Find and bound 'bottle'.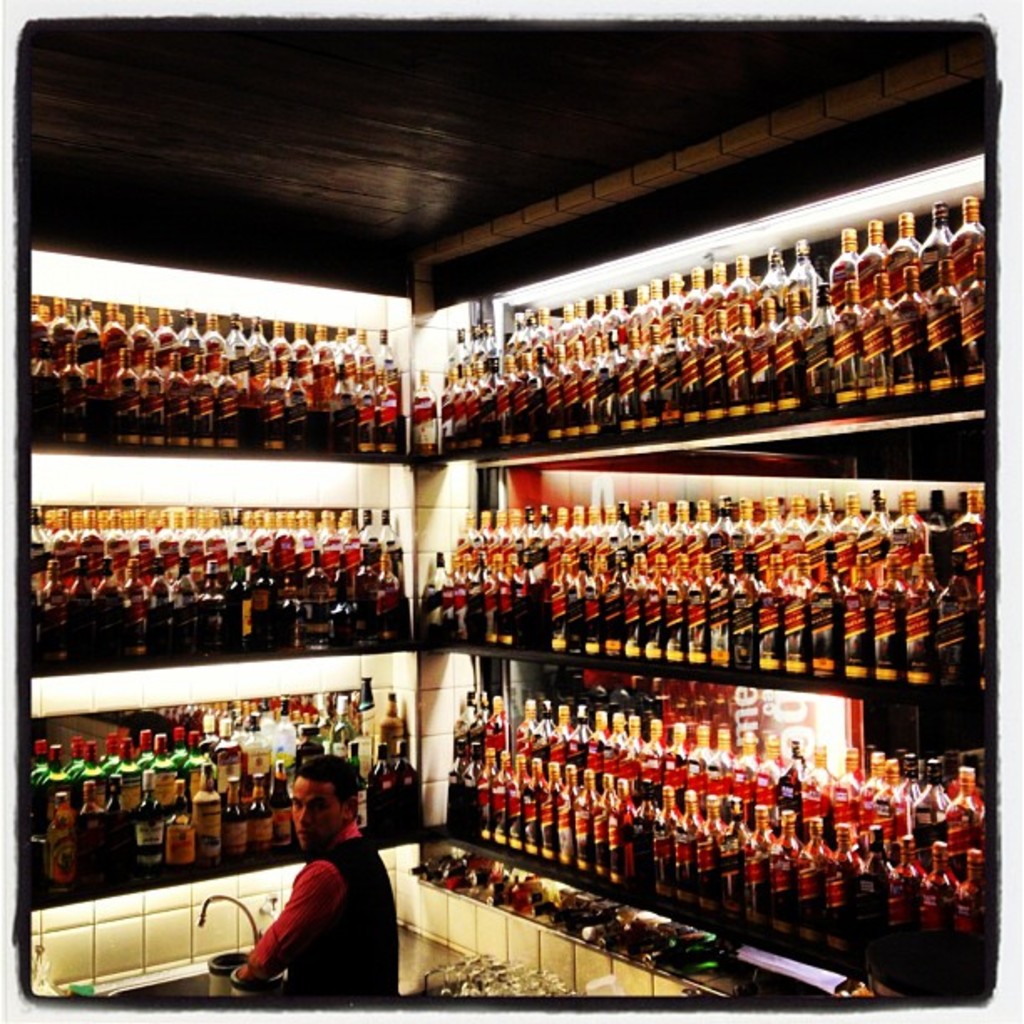
Bound: [457, 736, 482, 837].
